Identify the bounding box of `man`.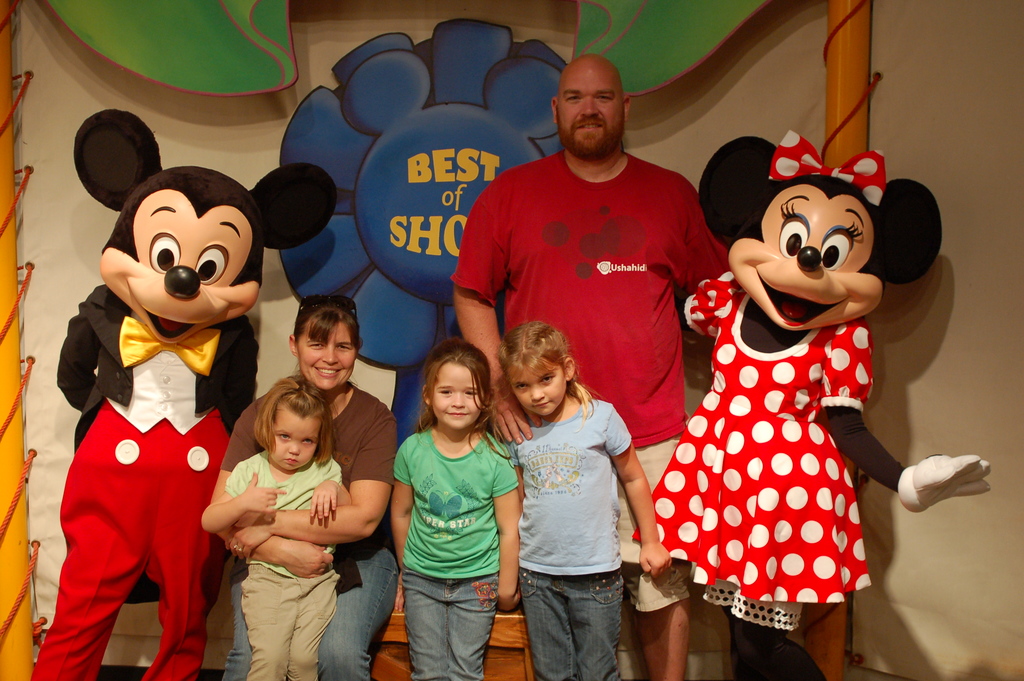
[x1=441, y1=47, x2=740, y2=680].
